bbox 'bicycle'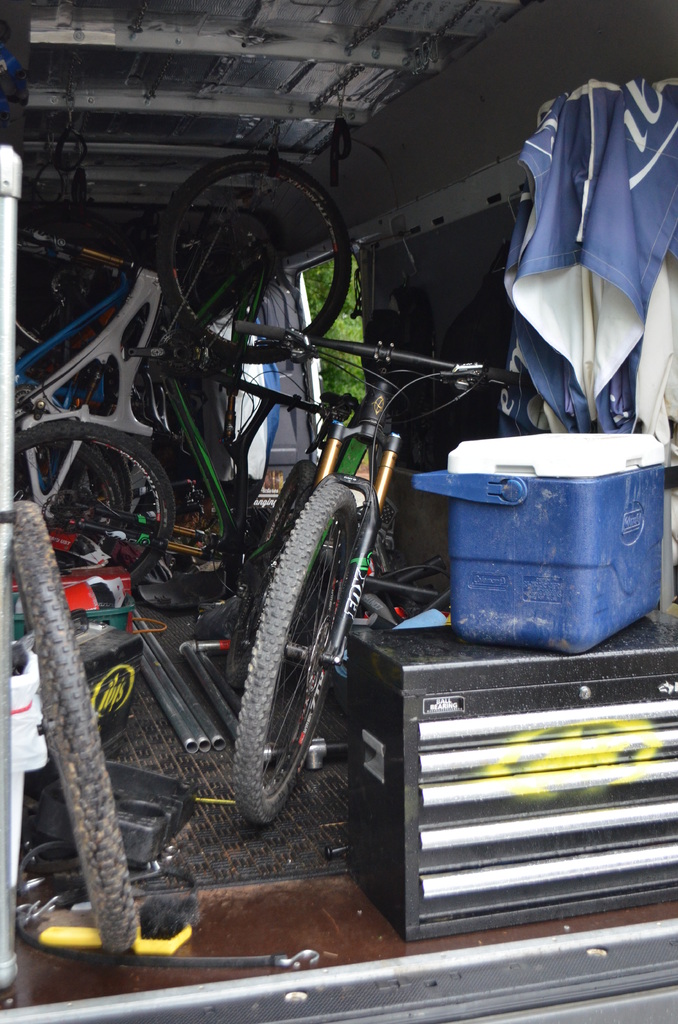
[left=227, top=328, right=541, bottom=819]
